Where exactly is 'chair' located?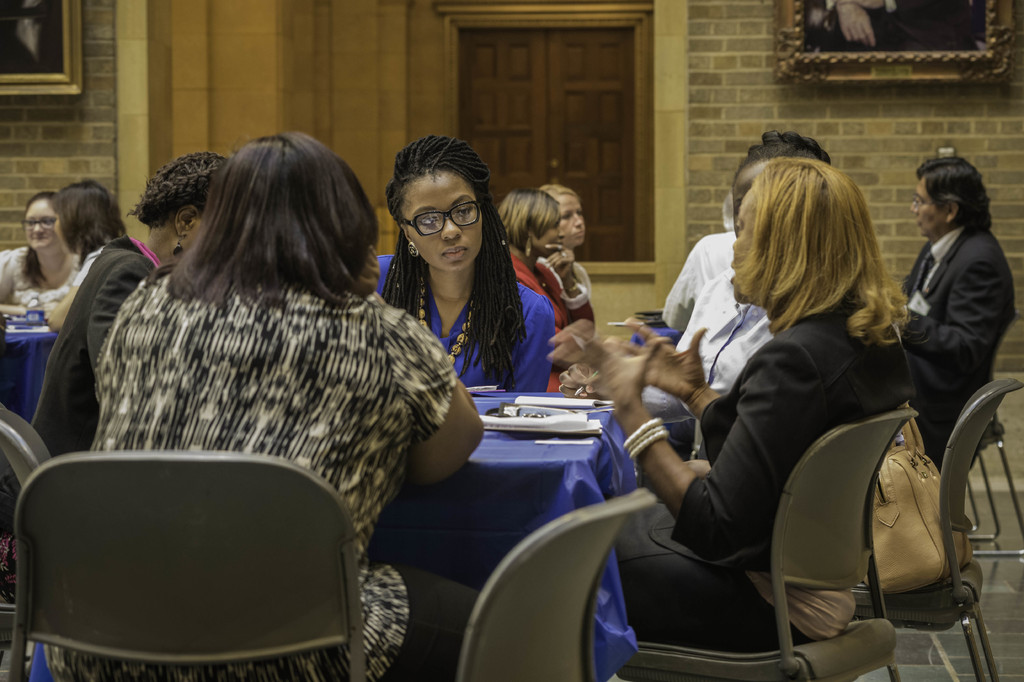
Its bounding box is 454,499,615,681.
